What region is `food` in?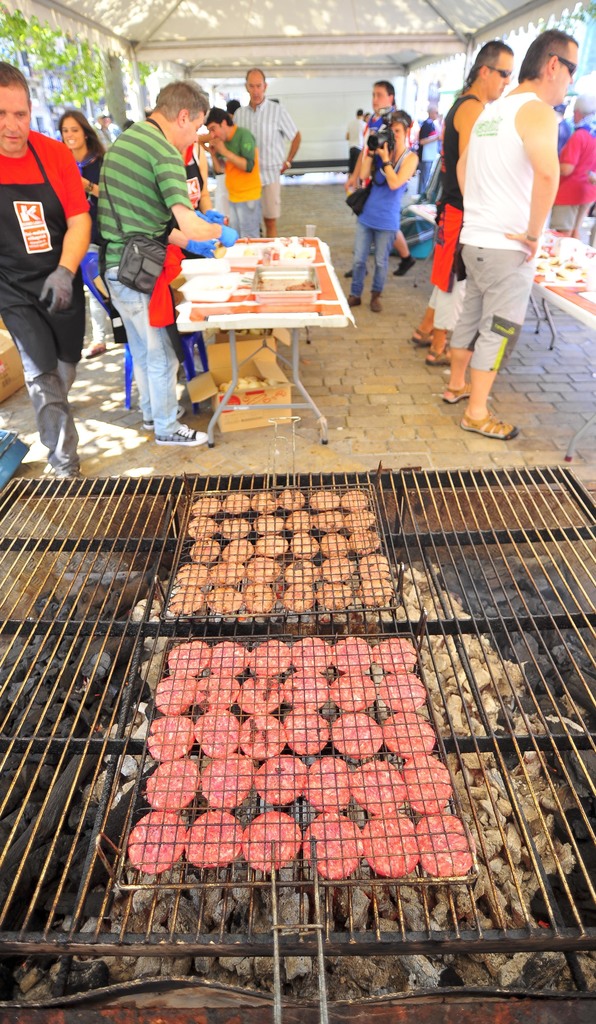
{"left": 187, "top": 516, "right": 219, "bottom": 540}.
